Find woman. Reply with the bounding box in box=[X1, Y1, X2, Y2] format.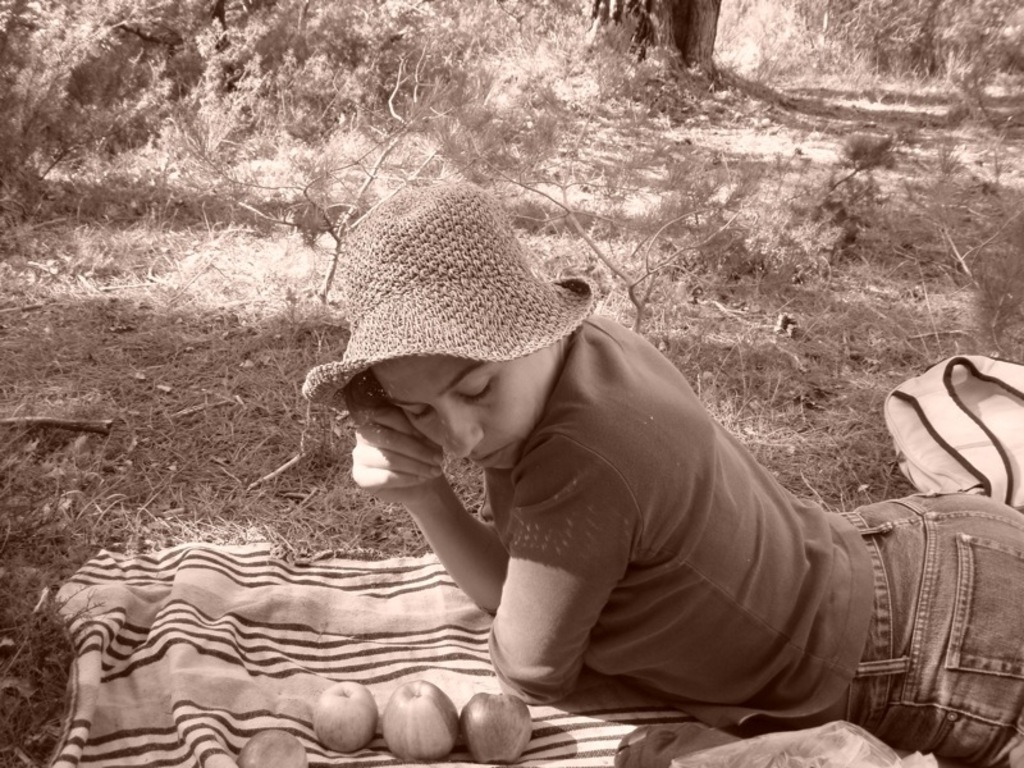
box=[129, 161, 998, 767].
